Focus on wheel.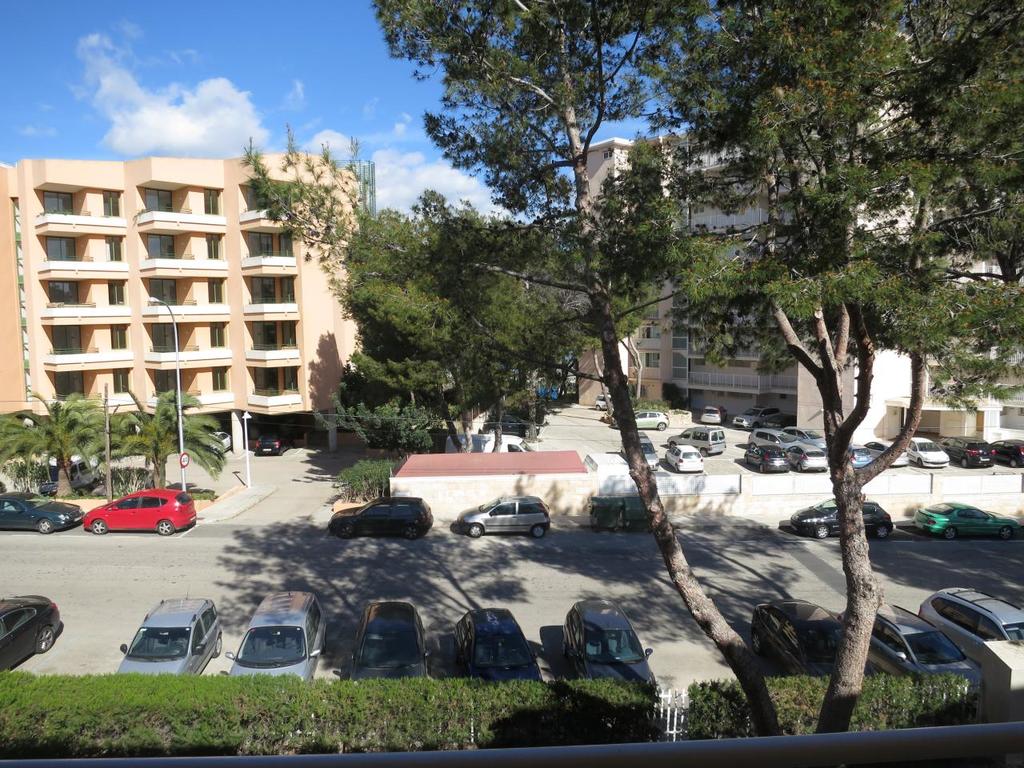
Focused at 405:522:417:538.
